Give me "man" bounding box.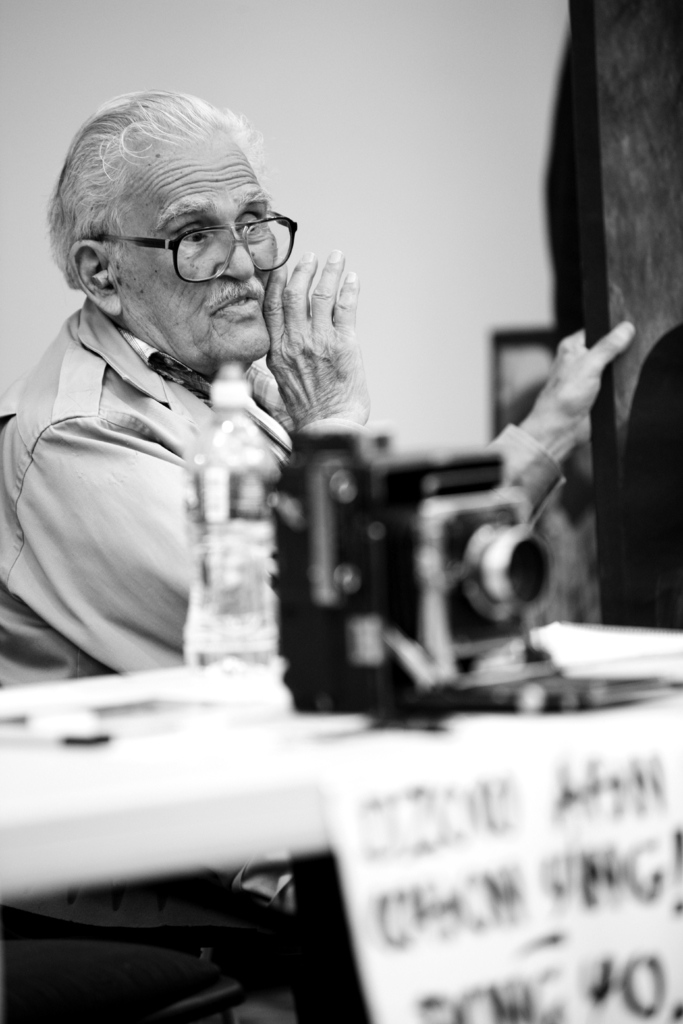
box(35, 72, 505, 900).
